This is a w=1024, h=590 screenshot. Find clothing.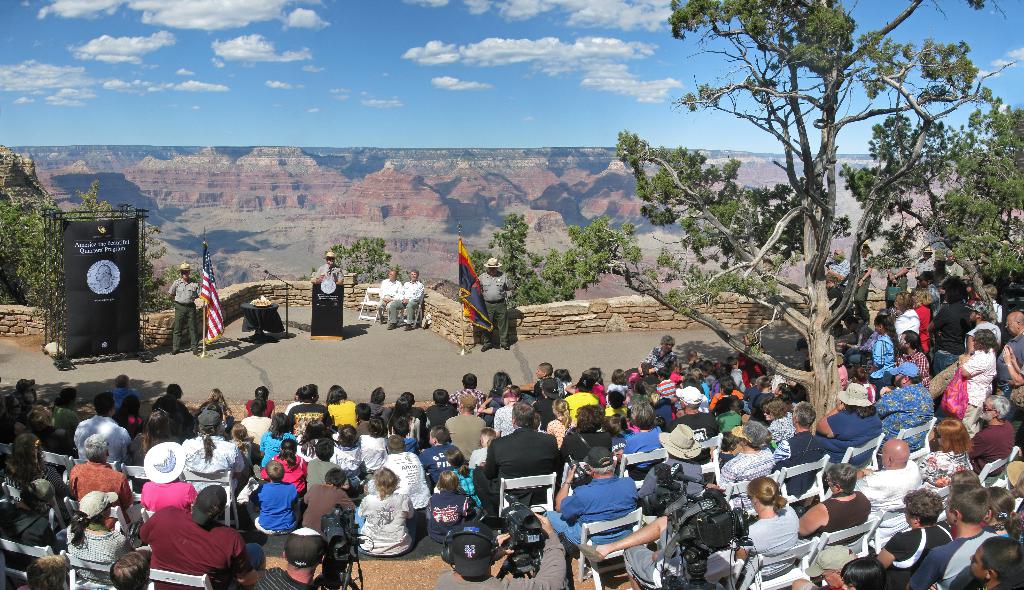
Bounding box: crop(886, 248, 911, 309).
